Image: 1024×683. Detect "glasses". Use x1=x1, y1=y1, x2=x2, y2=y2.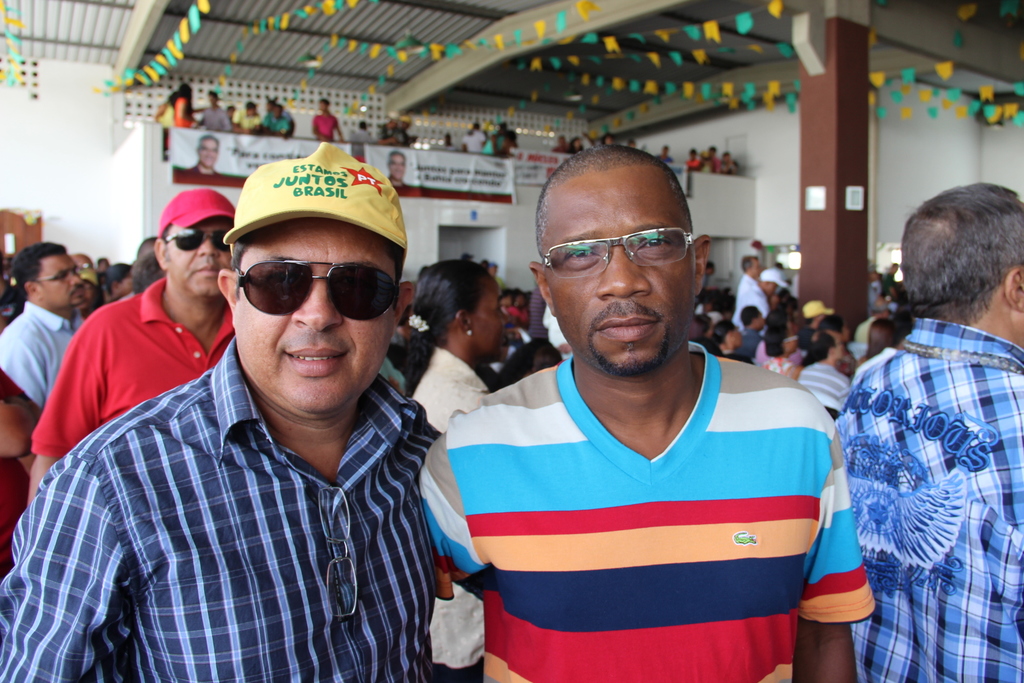
x1=38, y1=258, x2=86, y2=292.
